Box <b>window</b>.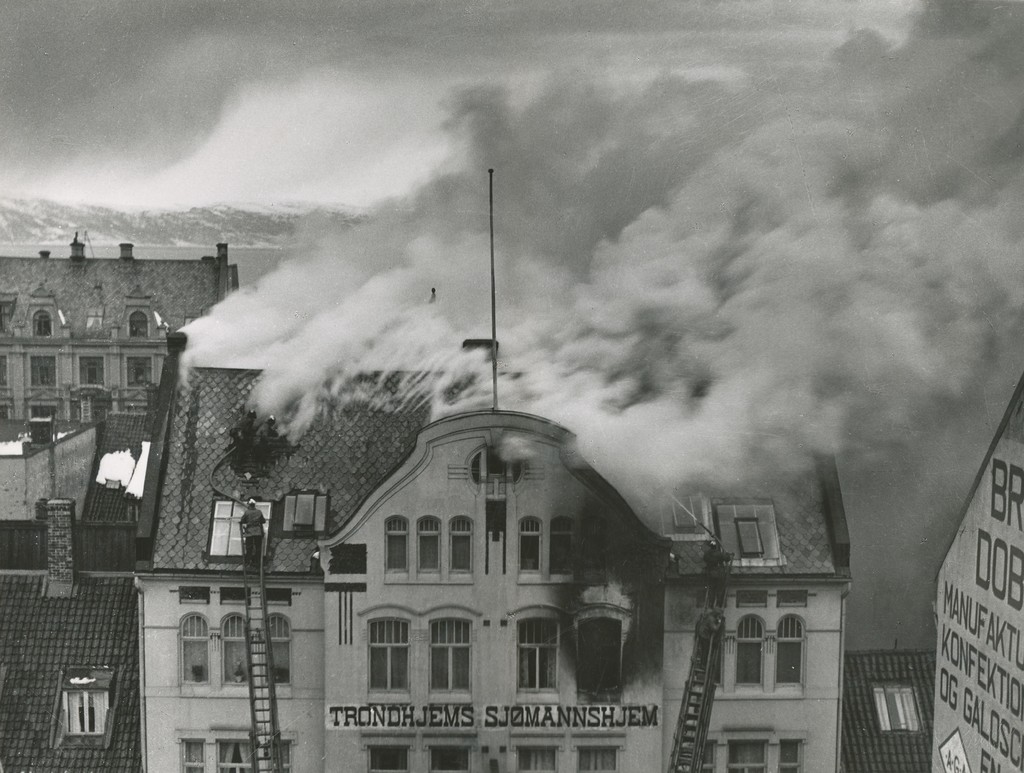
(385,516,406,567).
